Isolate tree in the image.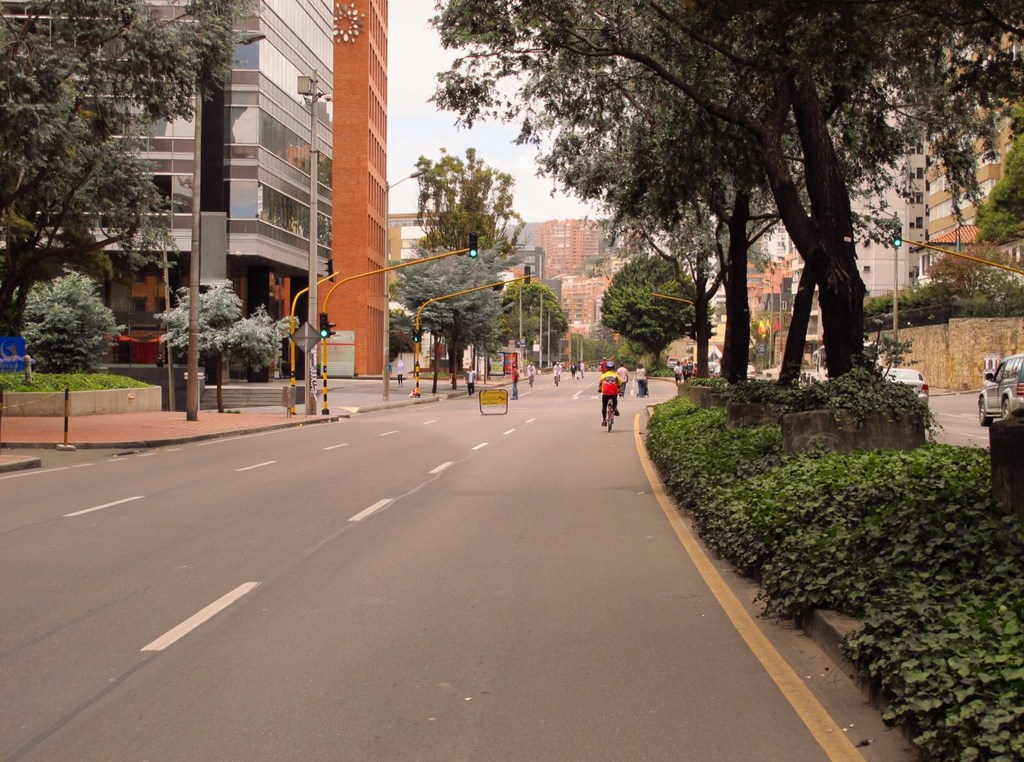
Isolated region: [16,263,125,372].
